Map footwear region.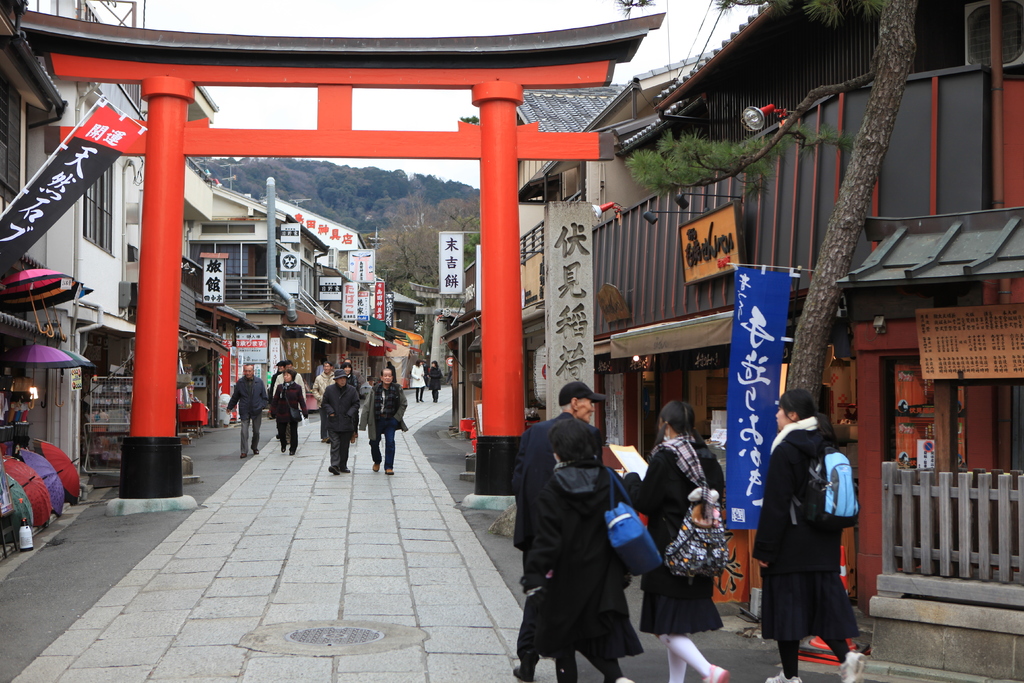
Mapped to crop(415, 400, 419, 403).
